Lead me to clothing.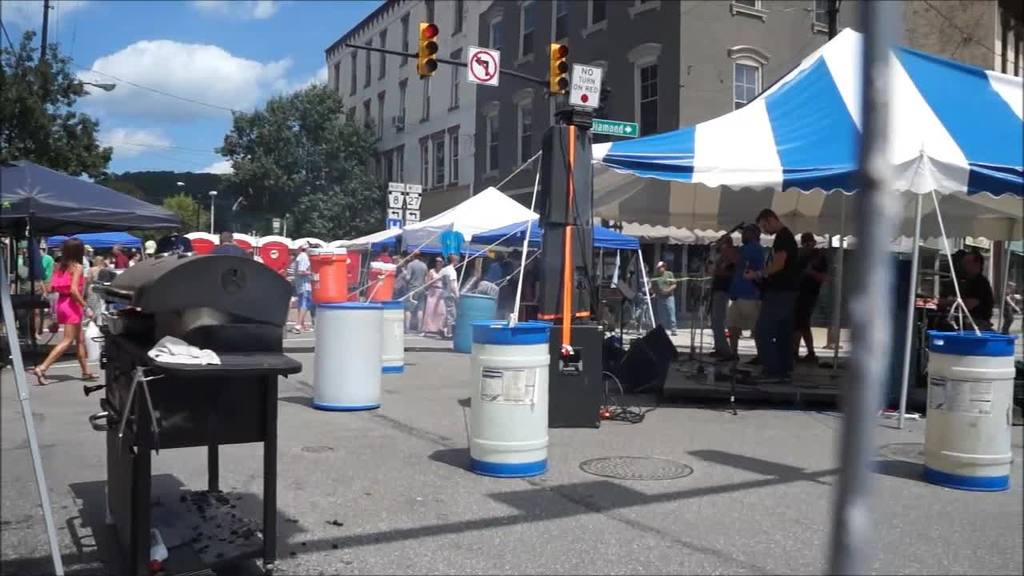
Lead to bbox=(211, 240, 246, 258).
